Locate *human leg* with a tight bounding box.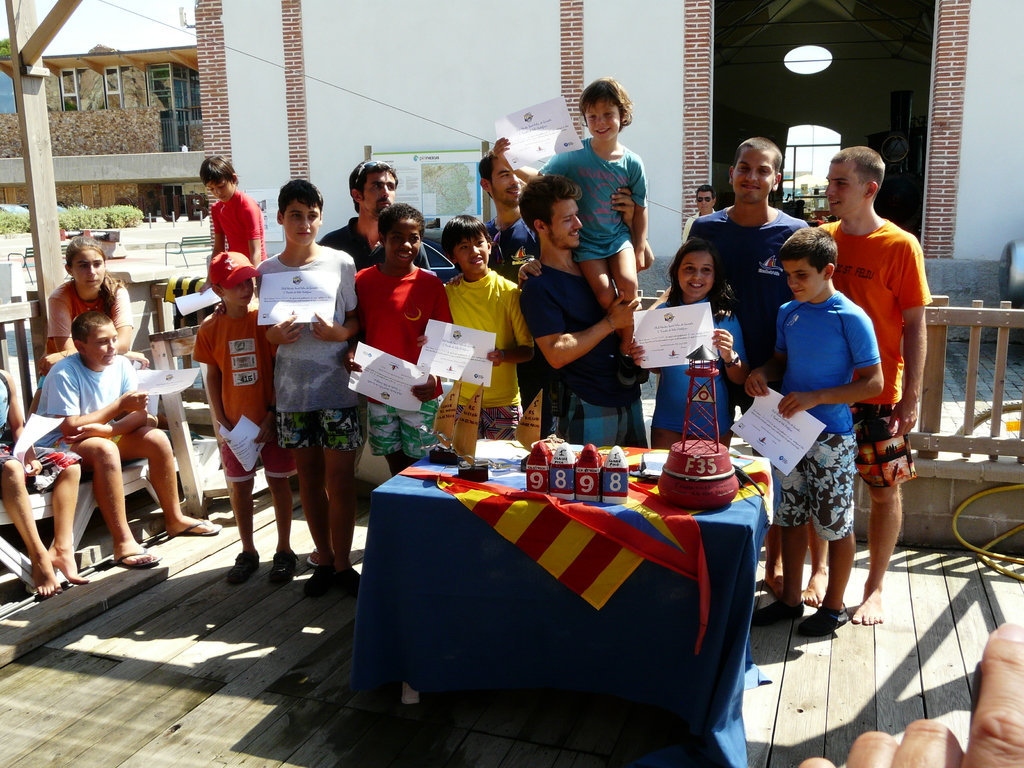
[left=291, top=441, right=333, bottom=565].
